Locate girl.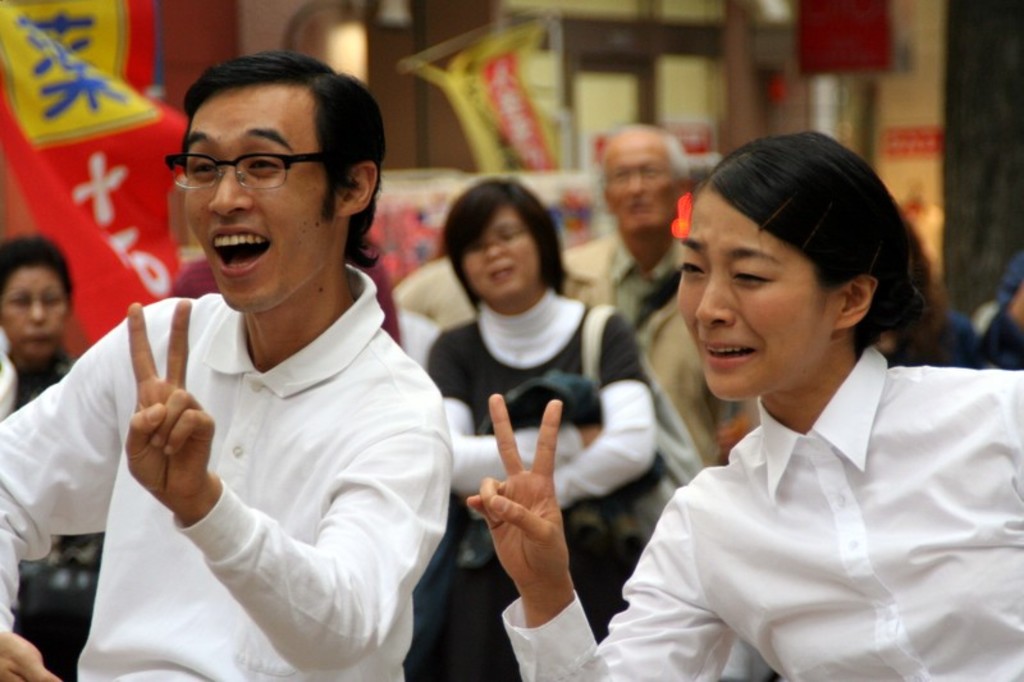
Bounding box: {"x1": 416, "y1": 170, "x2": 663, "y2": 508}.
